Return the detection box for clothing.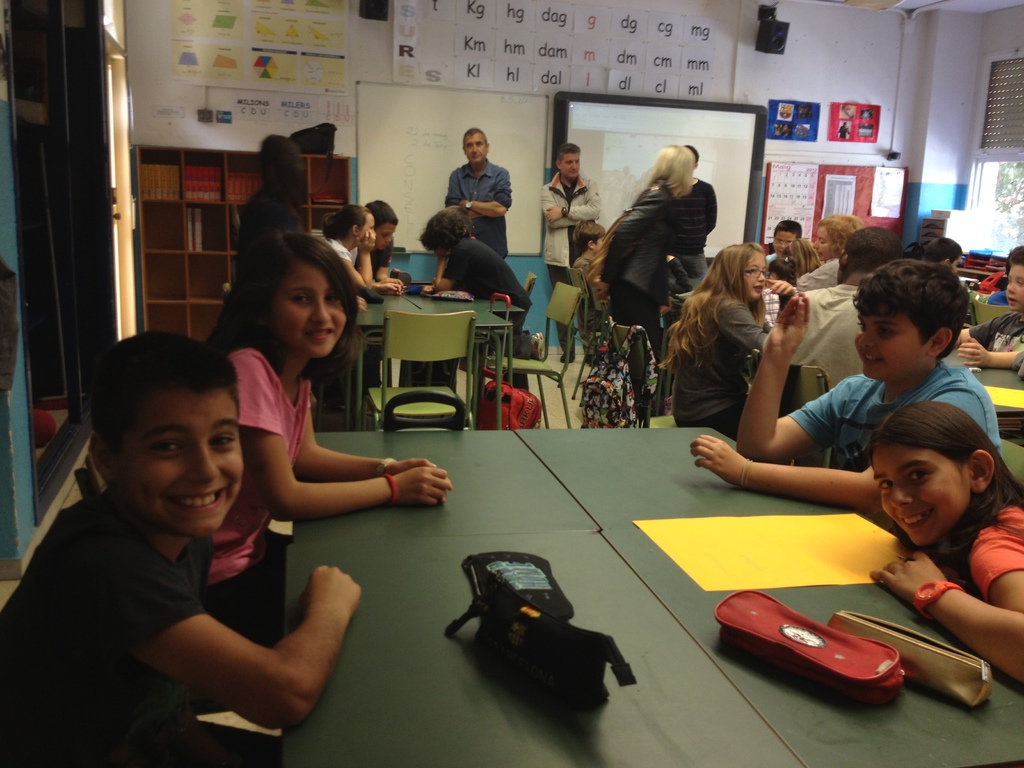
bbox=(969, 502, 1023, 601).
